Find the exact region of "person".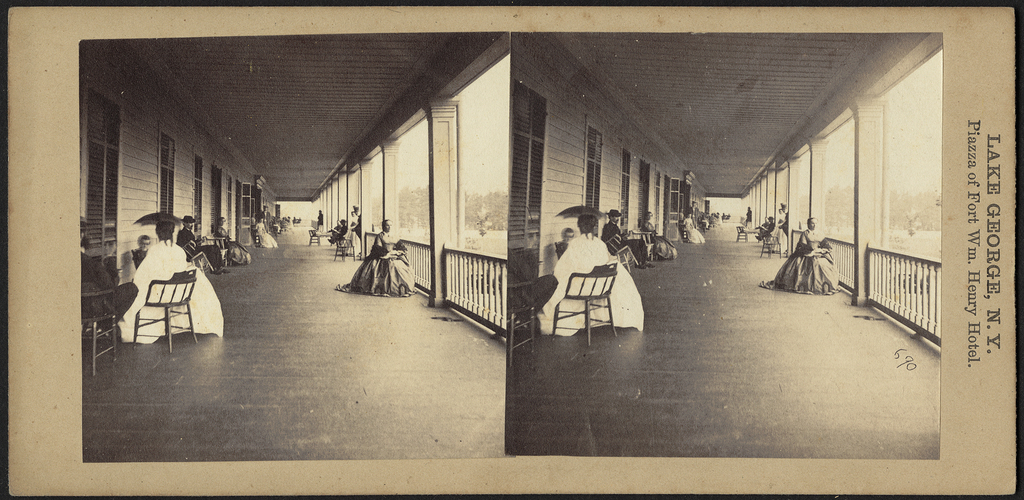
Exact region: [x1=772, y1=207, x2=781, y2=254].
